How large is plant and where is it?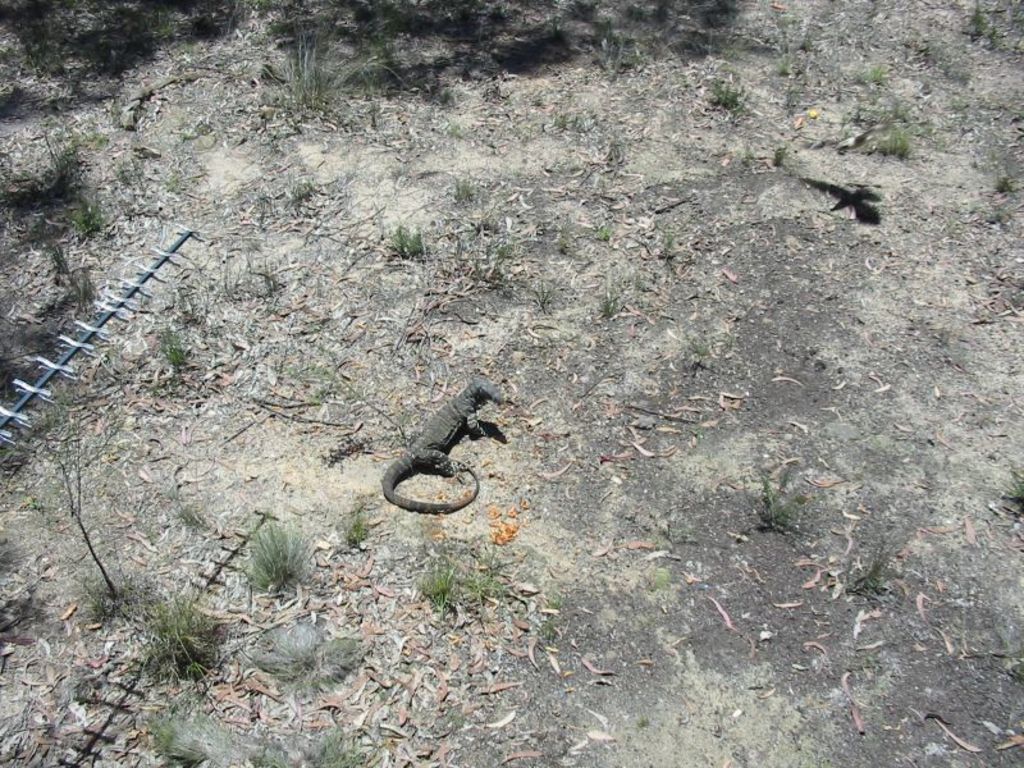
Bounding box: region(239, 511, 308, 589).
